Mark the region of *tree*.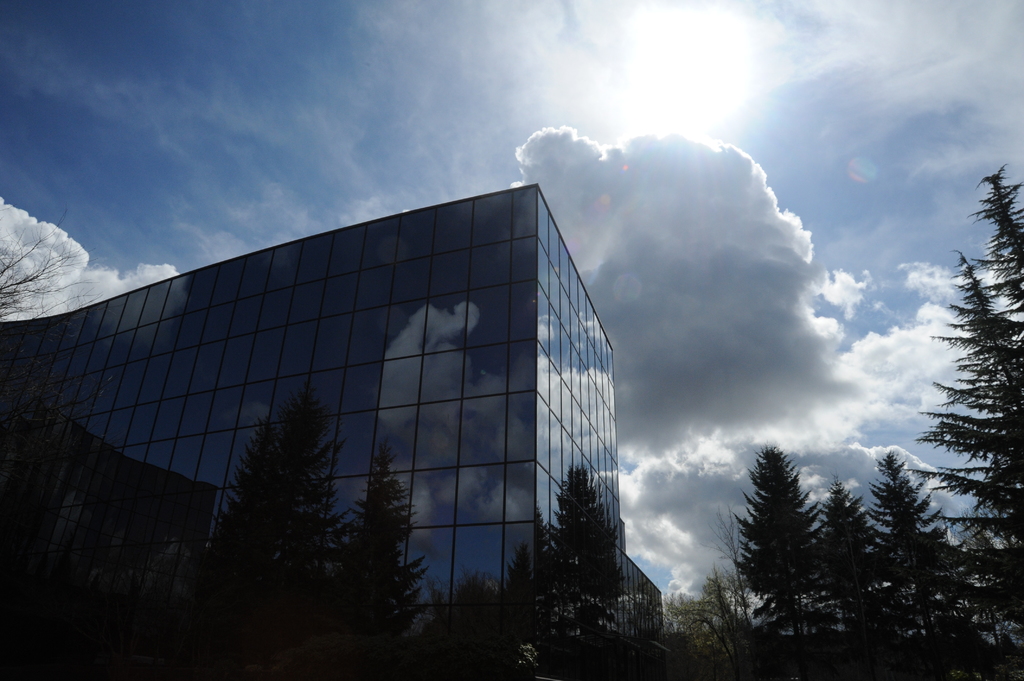
Region: locate(866, 449, 976, 680).
